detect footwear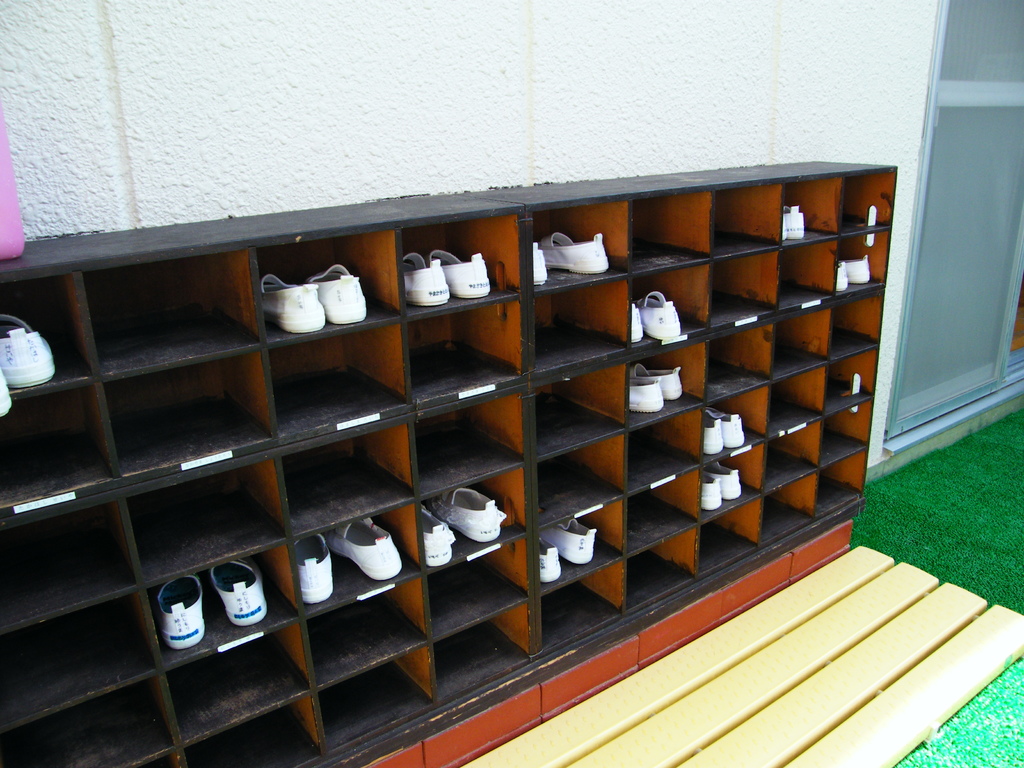
region(291, 538, 333, 603)
